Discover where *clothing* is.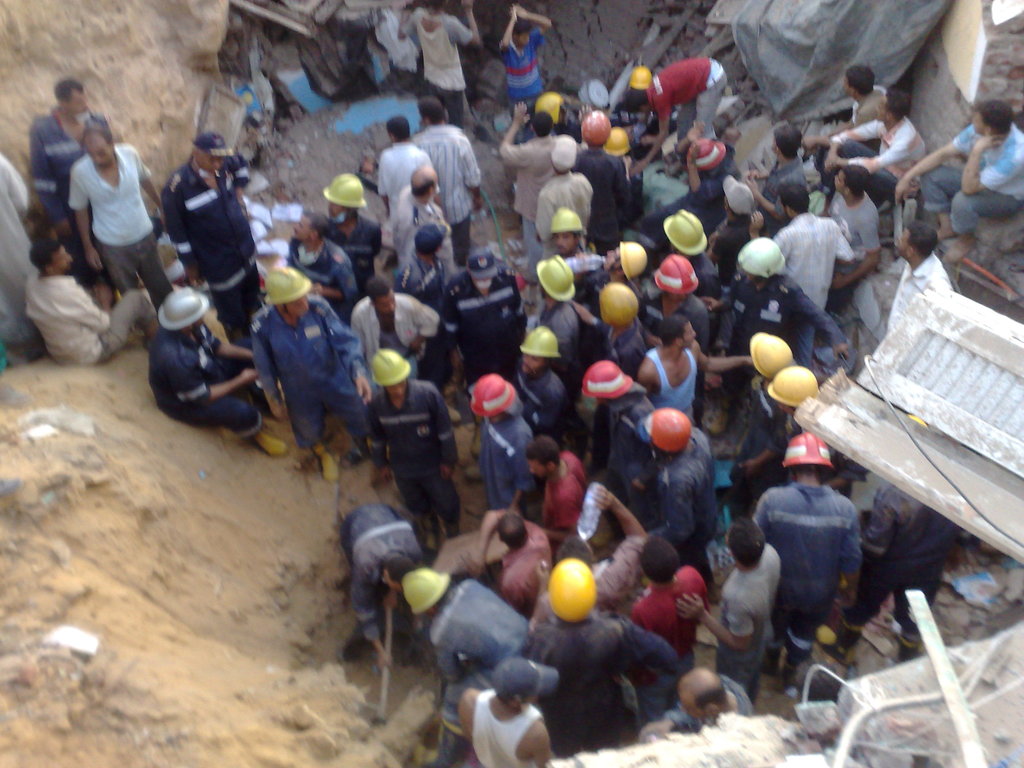
Discovered at <bbox>751, 481, 865, 689</bbox>.
